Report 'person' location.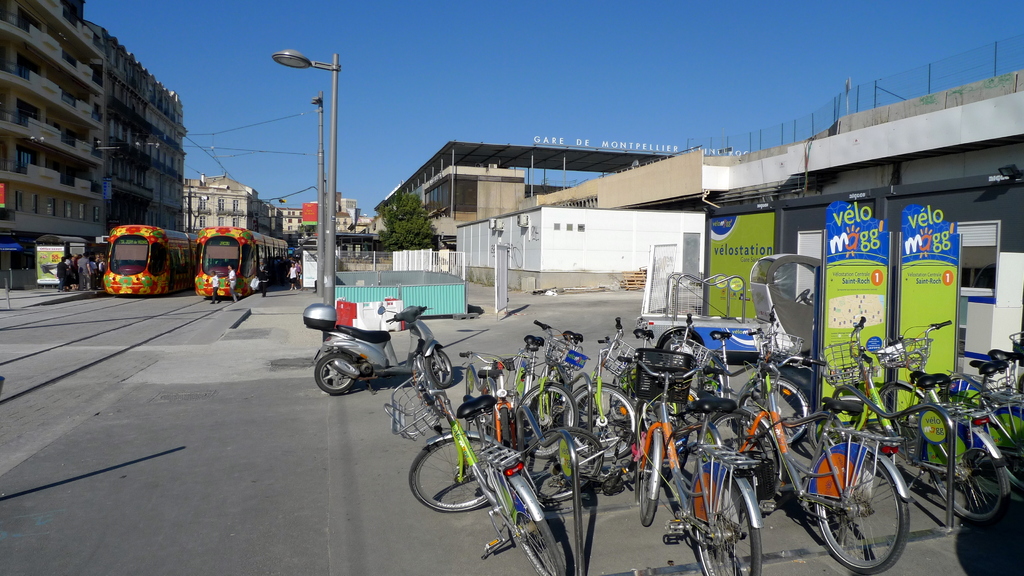
Report: Rect(226, 262, 245, 305).
